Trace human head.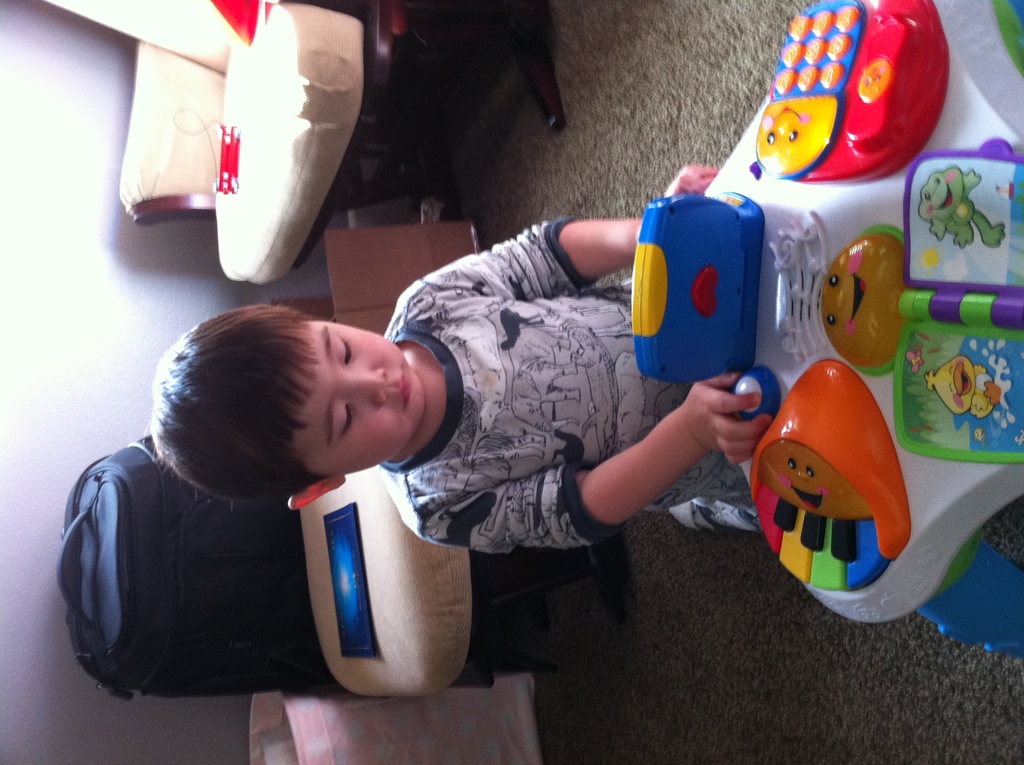
Traced to [148,303,423,510].
